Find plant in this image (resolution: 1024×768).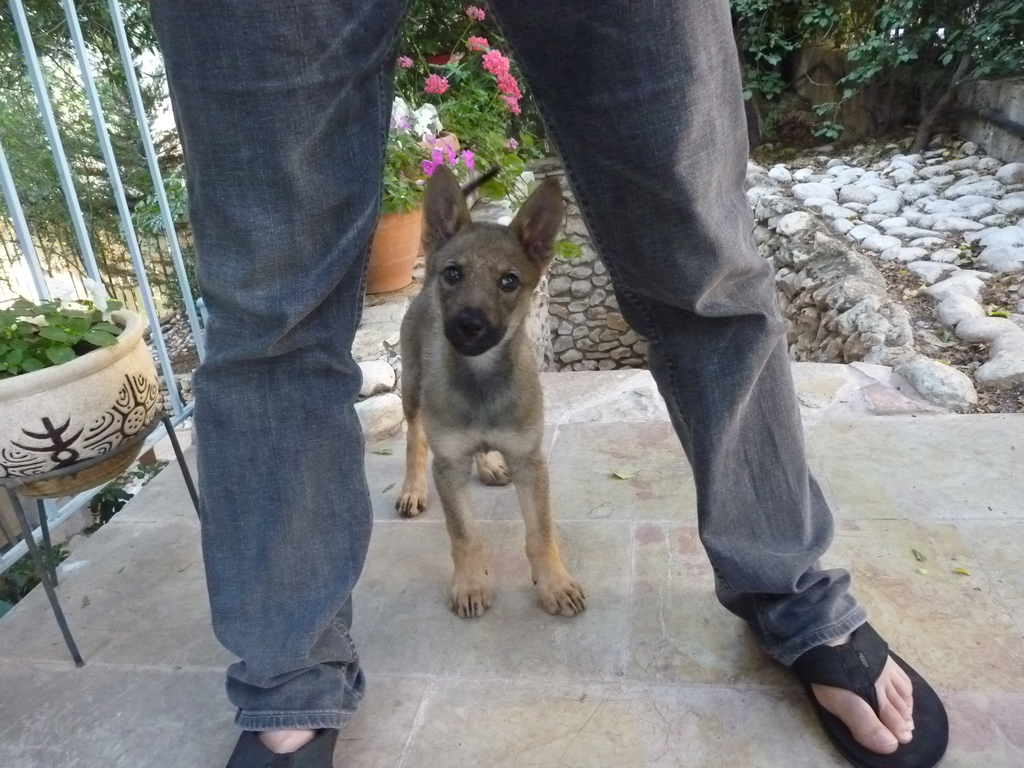
region(370, 0, 527, 222).
